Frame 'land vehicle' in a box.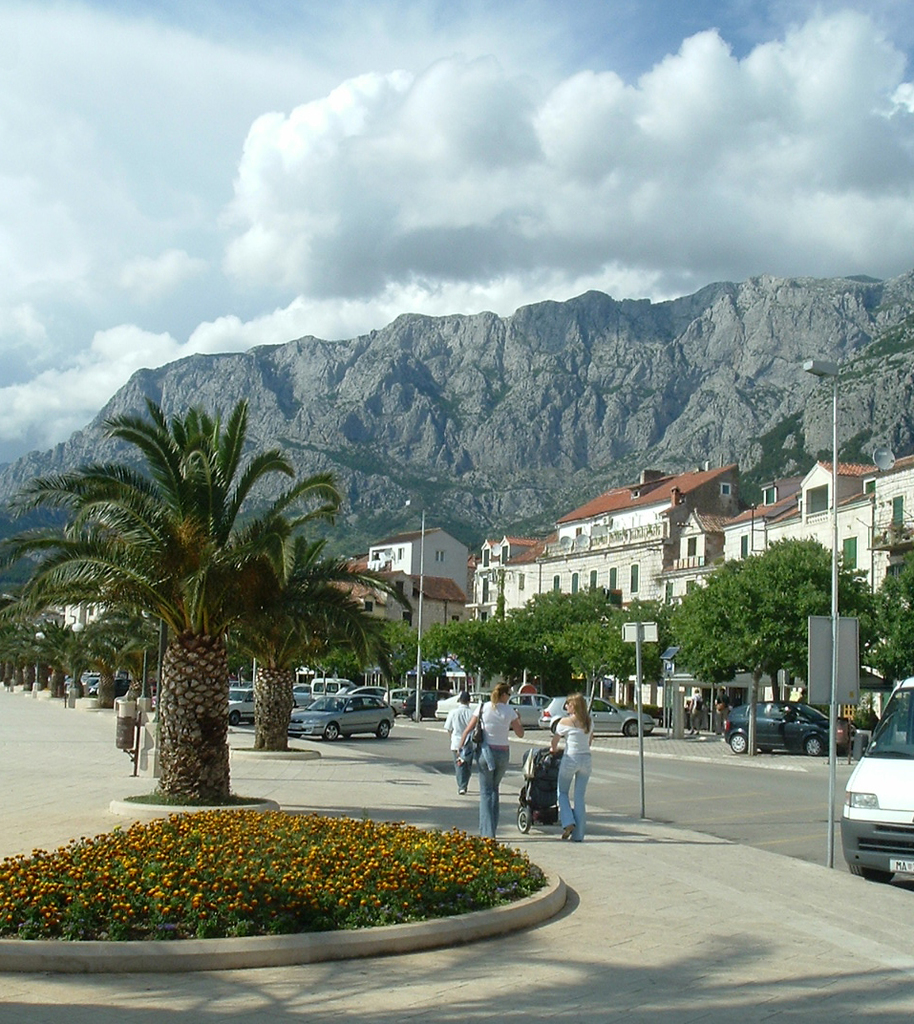
432,689,488,717.
